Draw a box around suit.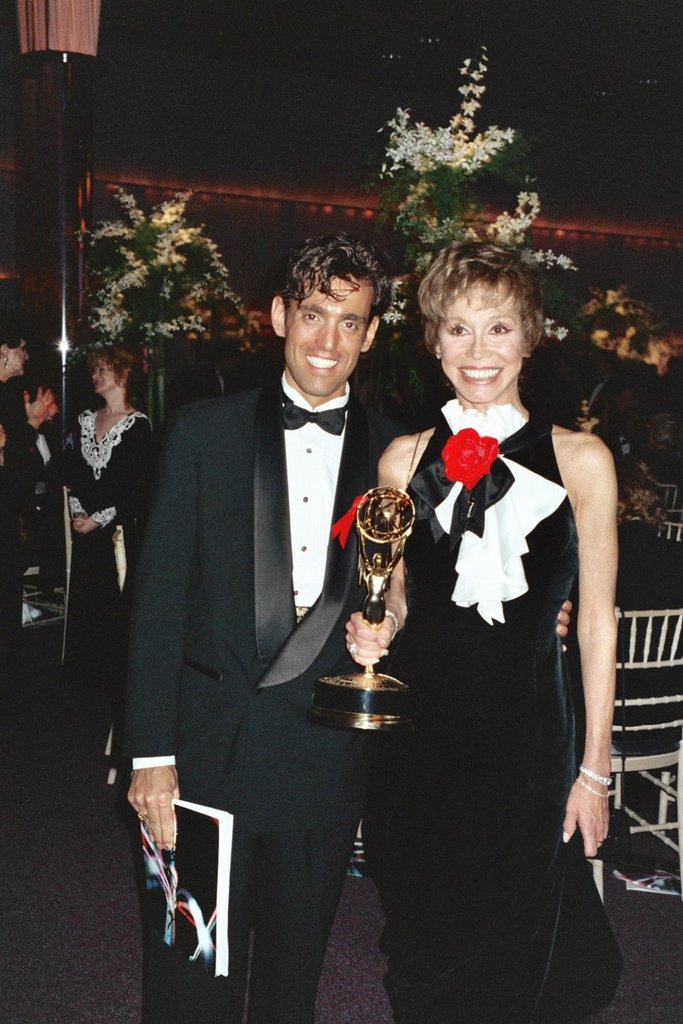
<box>117,272,405,977</box>.
